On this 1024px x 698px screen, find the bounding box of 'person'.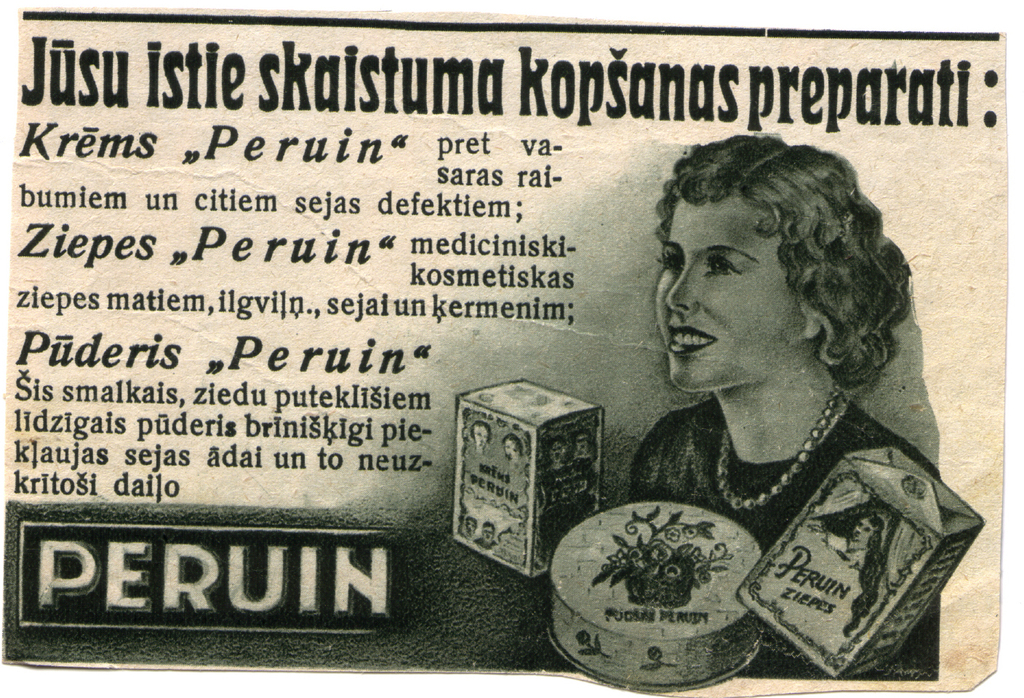
Bounding box: BBox(624, 135, 941, 662).
